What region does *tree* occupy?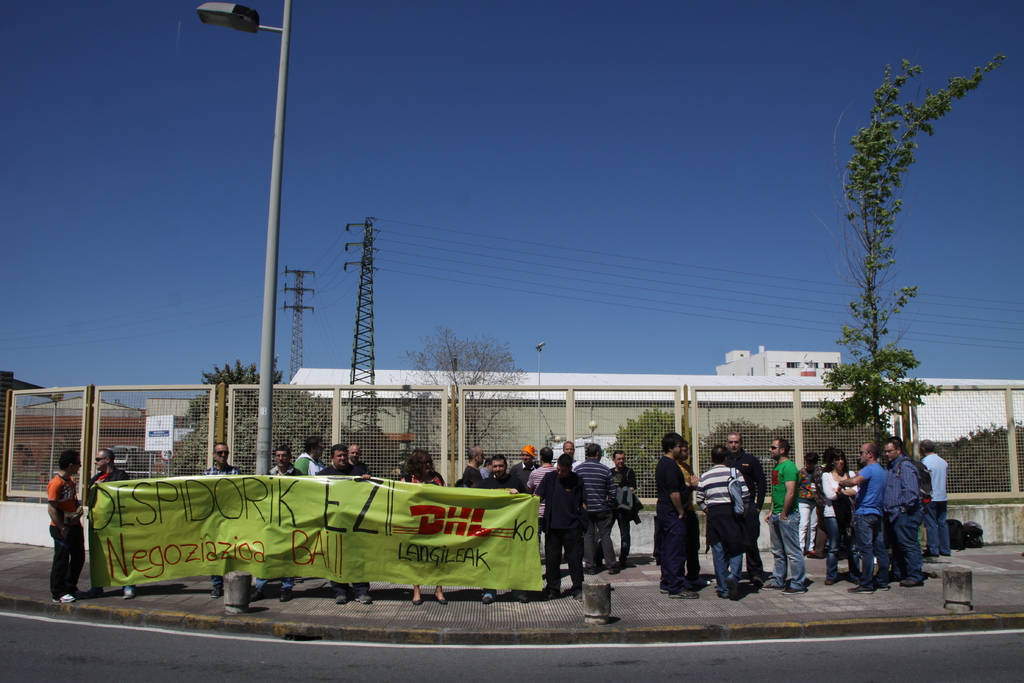
x1=822, y1=50, x2=1004, y2=454.
